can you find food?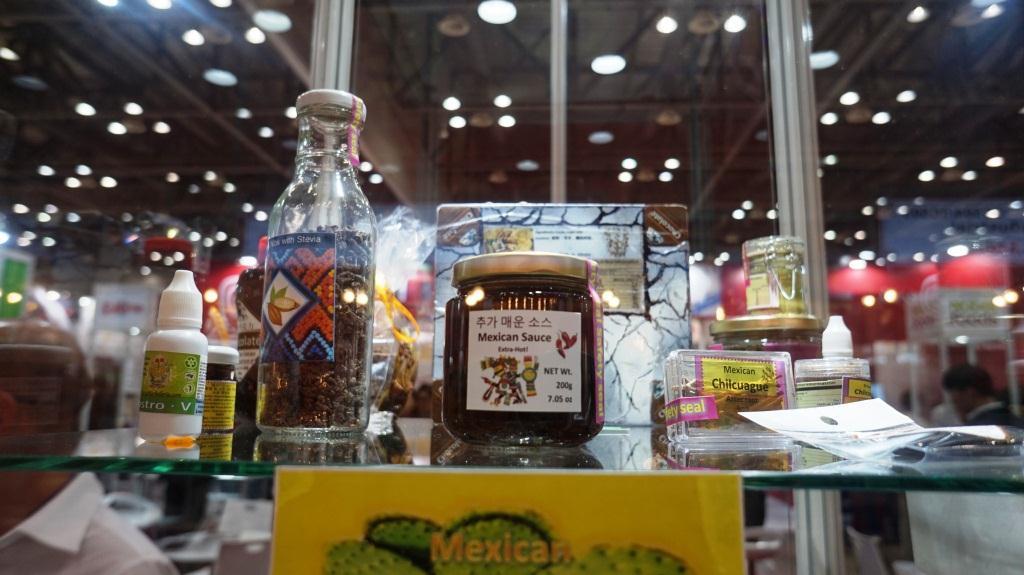
Yes, bounding box: 484/223/536/252.
